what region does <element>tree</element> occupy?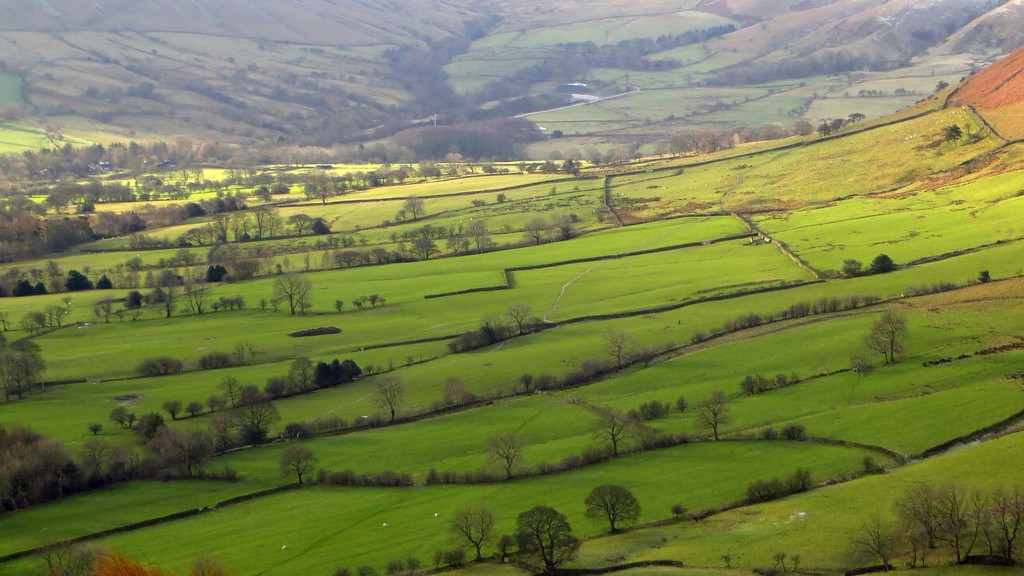
left=314, top=357, right=365, bottom=392.
